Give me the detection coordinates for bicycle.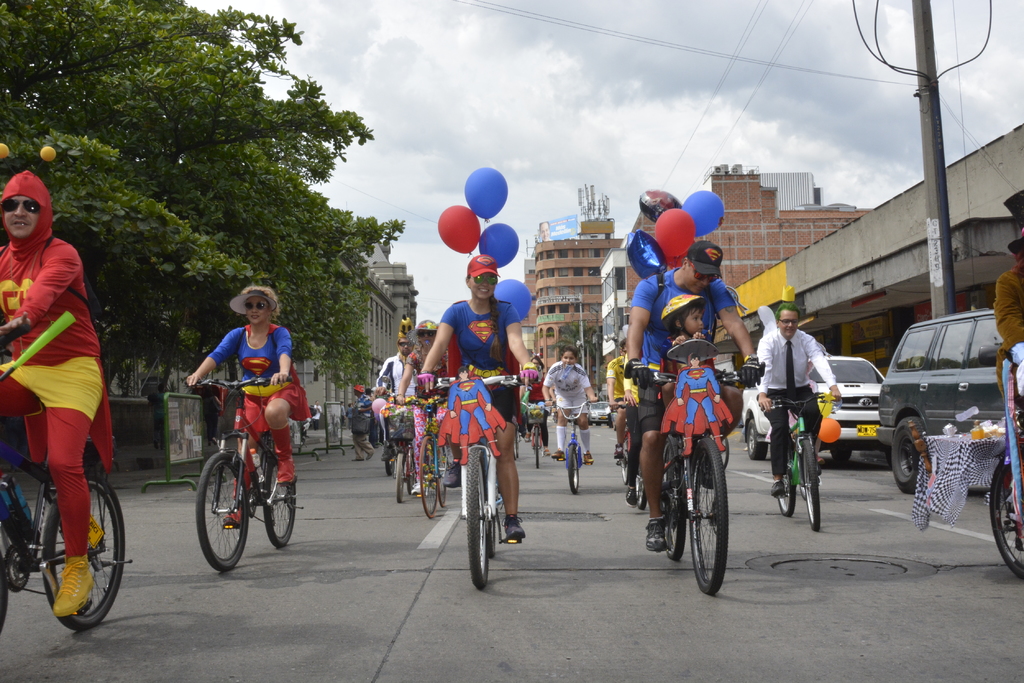
BBox(184, 390, 296, 579).
